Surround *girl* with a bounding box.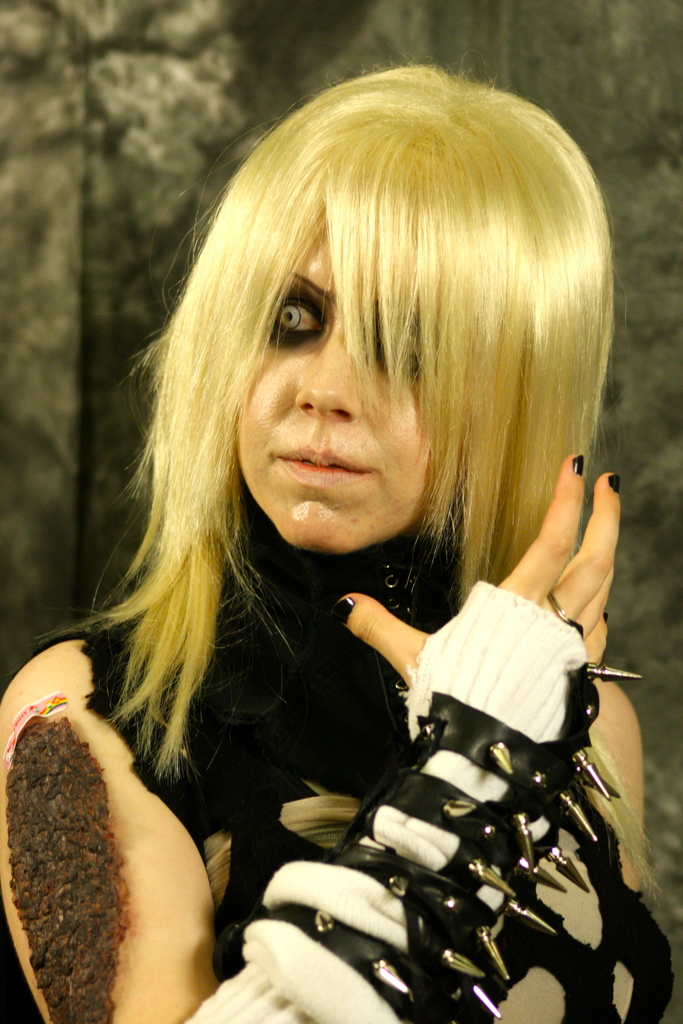
l=0, t=64, r=670, b=1023.
